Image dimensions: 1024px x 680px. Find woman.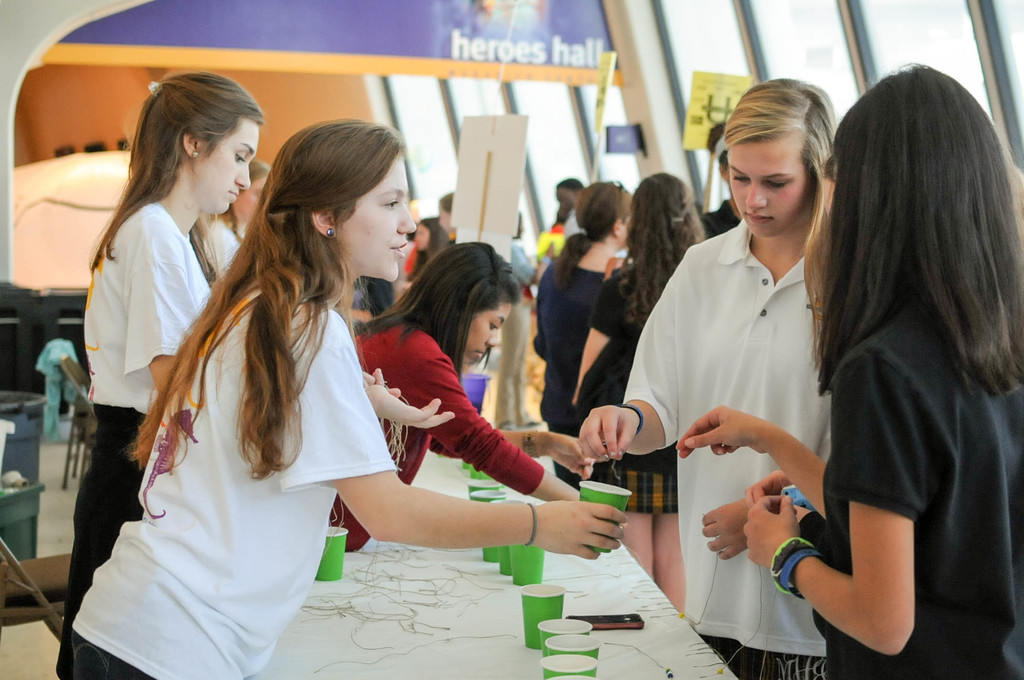
<box>575,77,838,679</box>.
